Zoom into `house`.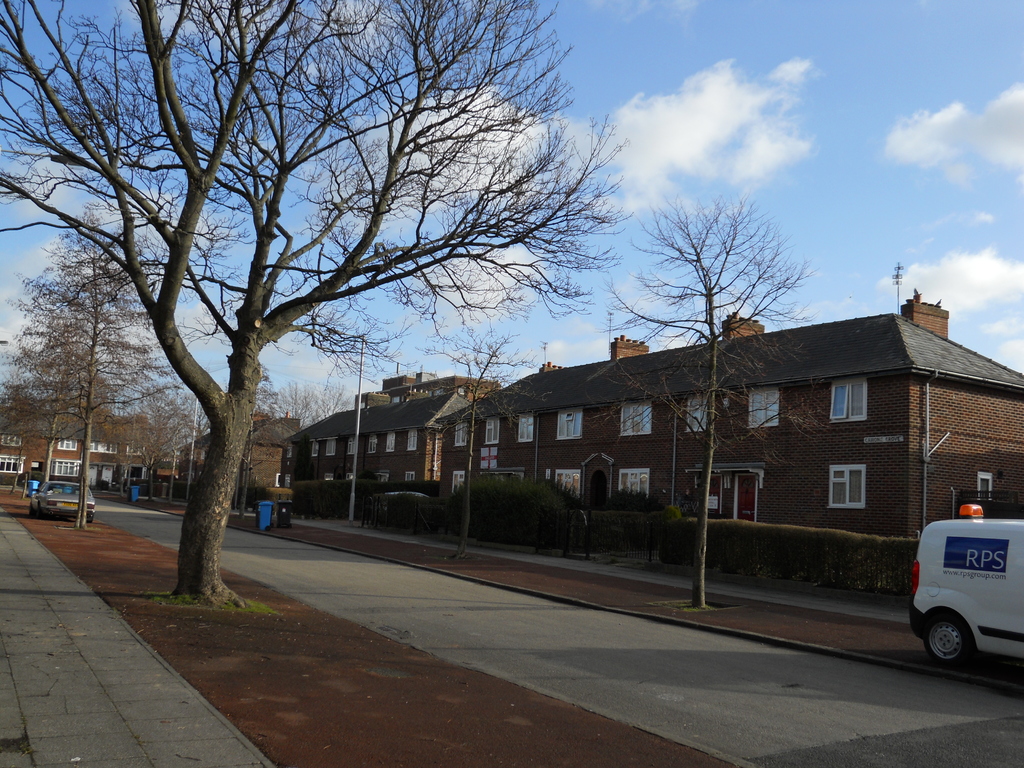
Zoom target: region(436, 285, 1023, 541).
